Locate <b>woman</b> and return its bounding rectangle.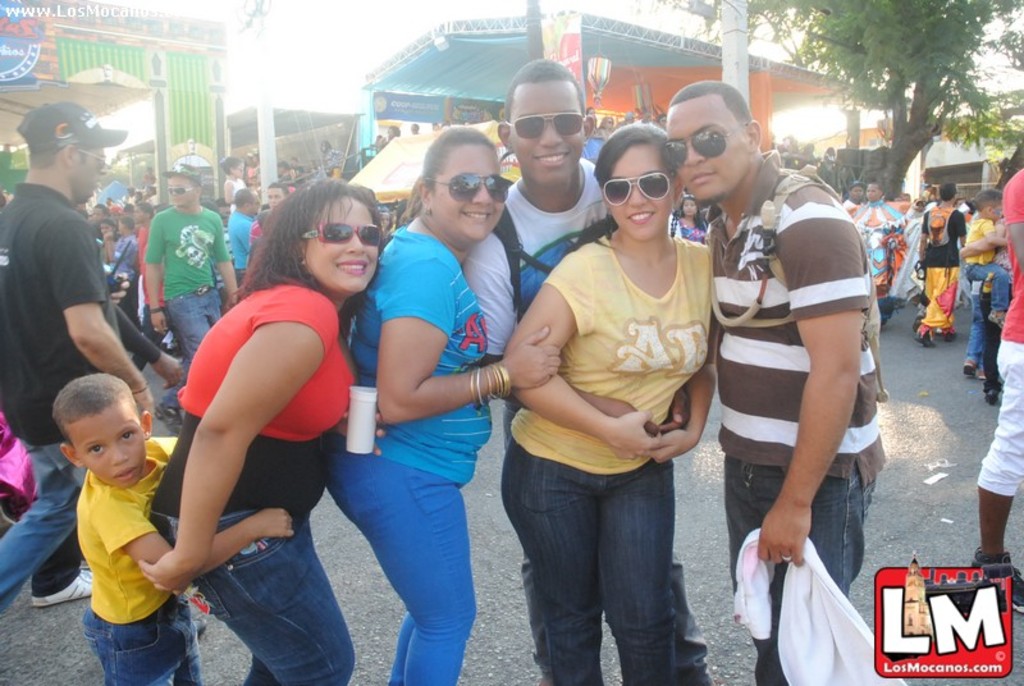
box=[495, 100, 727, 680].
